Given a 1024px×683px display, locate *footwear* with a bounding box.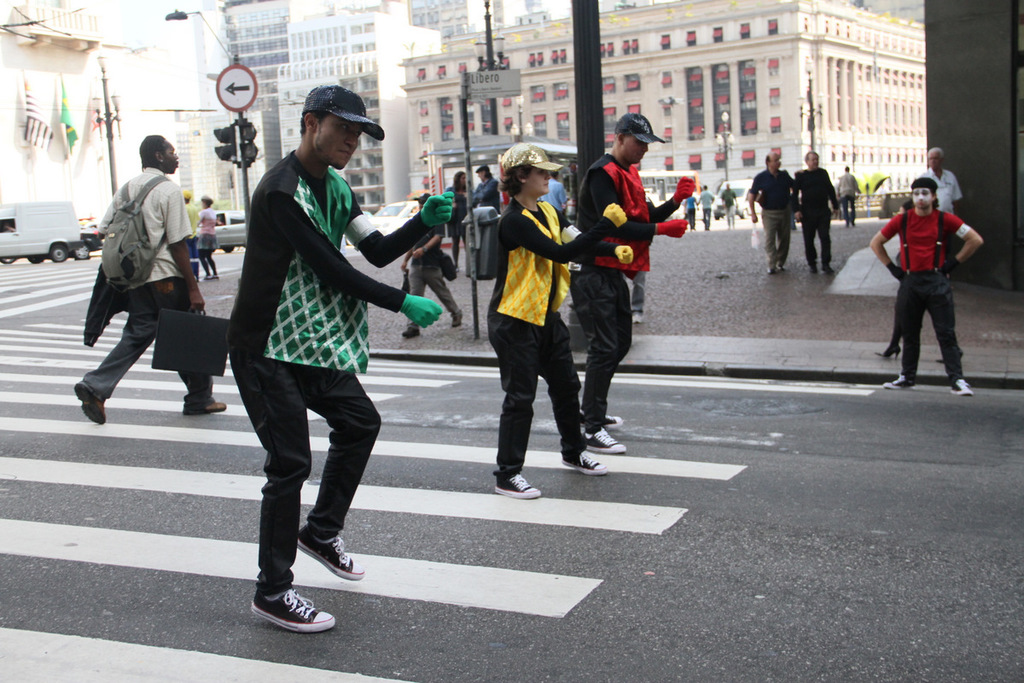
Located: (606,409,620,428).
